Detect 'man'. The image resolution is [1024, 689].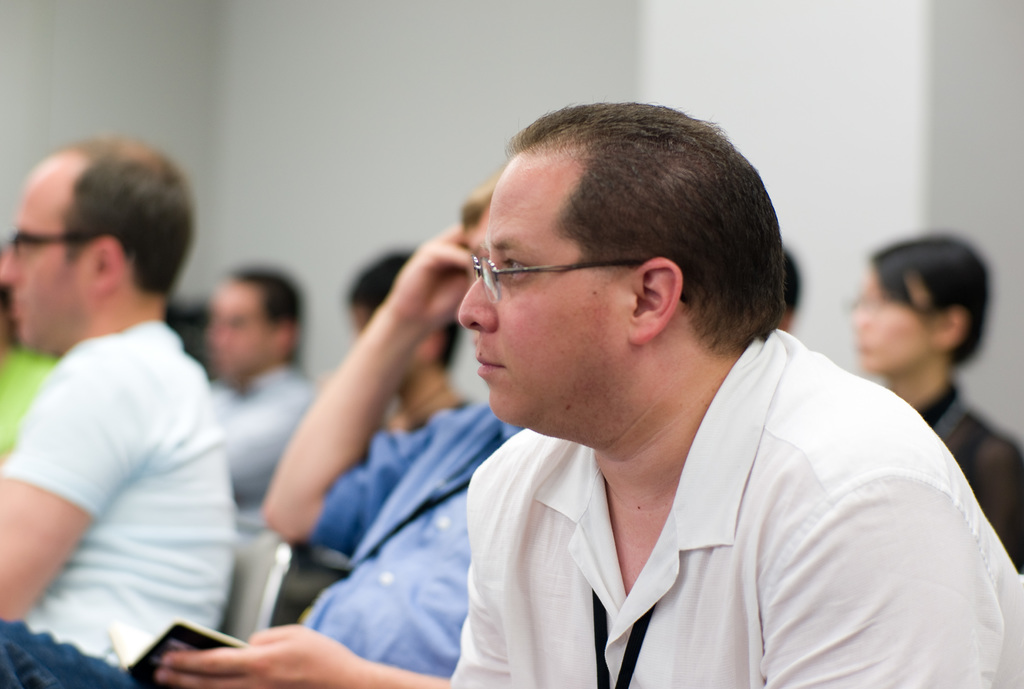
(156,101,1023,688).
